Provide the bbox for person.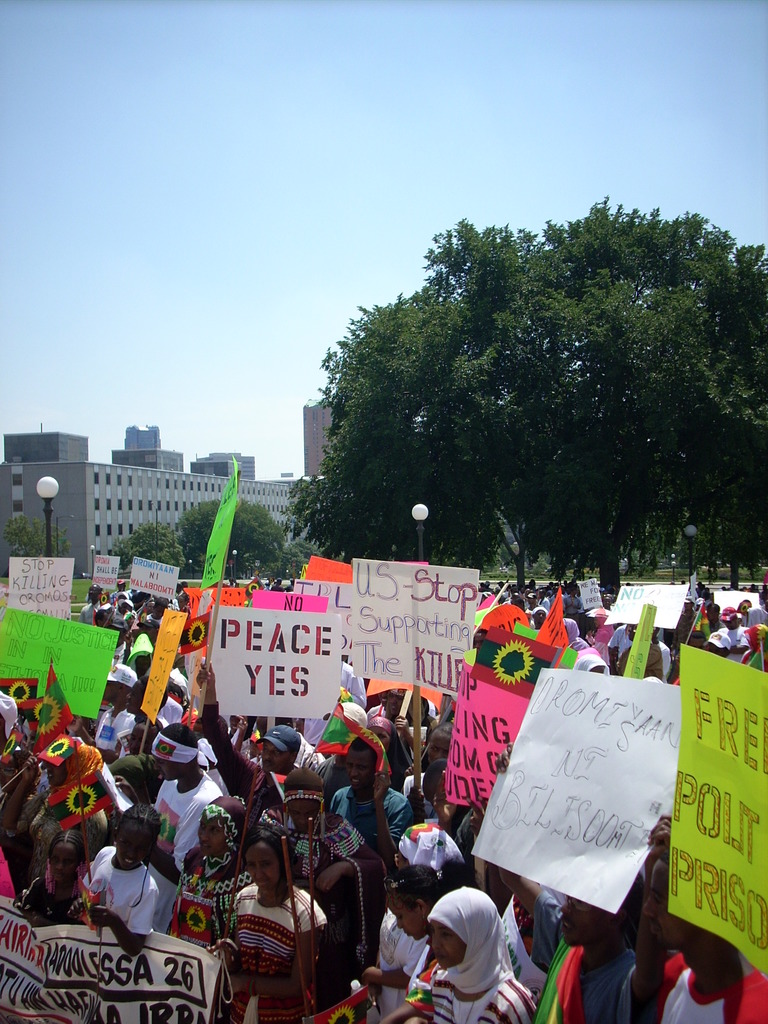
[x1=83, y1=583, x2=104, y2=621].
